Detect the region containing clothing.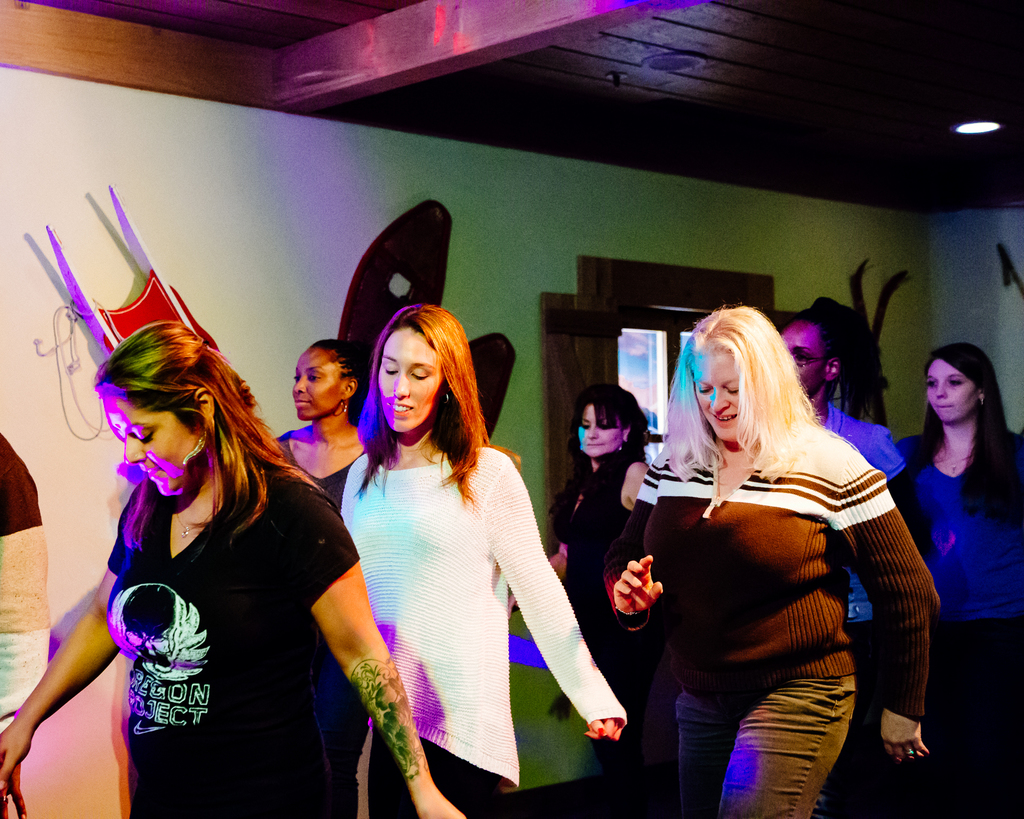
557,457,638,818.
